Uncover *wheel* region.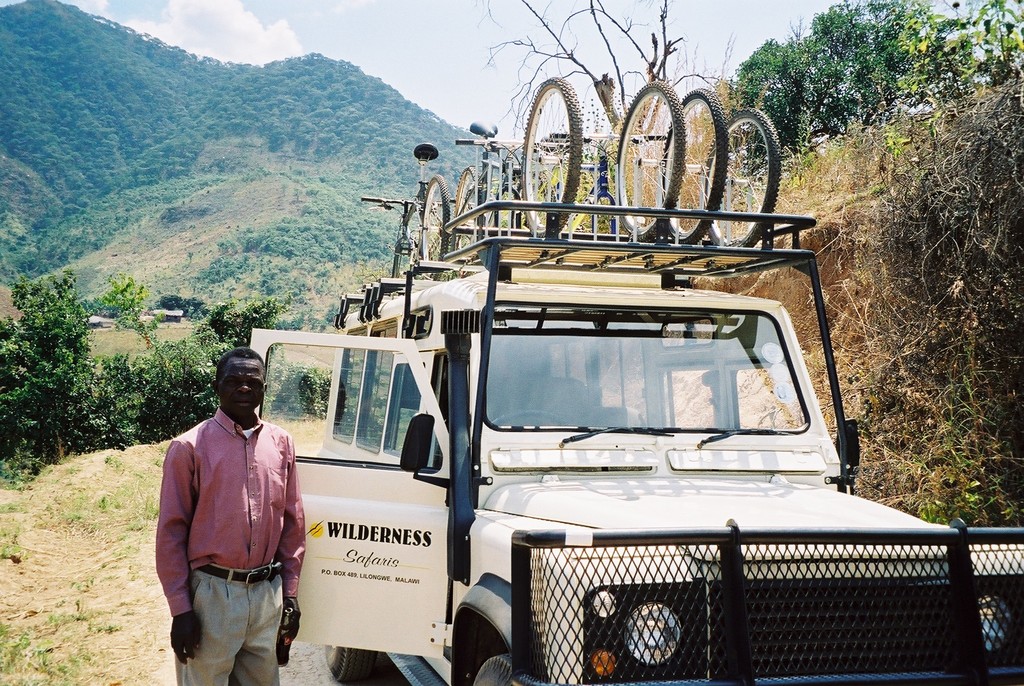
Uncovered: crop(614, 83, 686, 243).
